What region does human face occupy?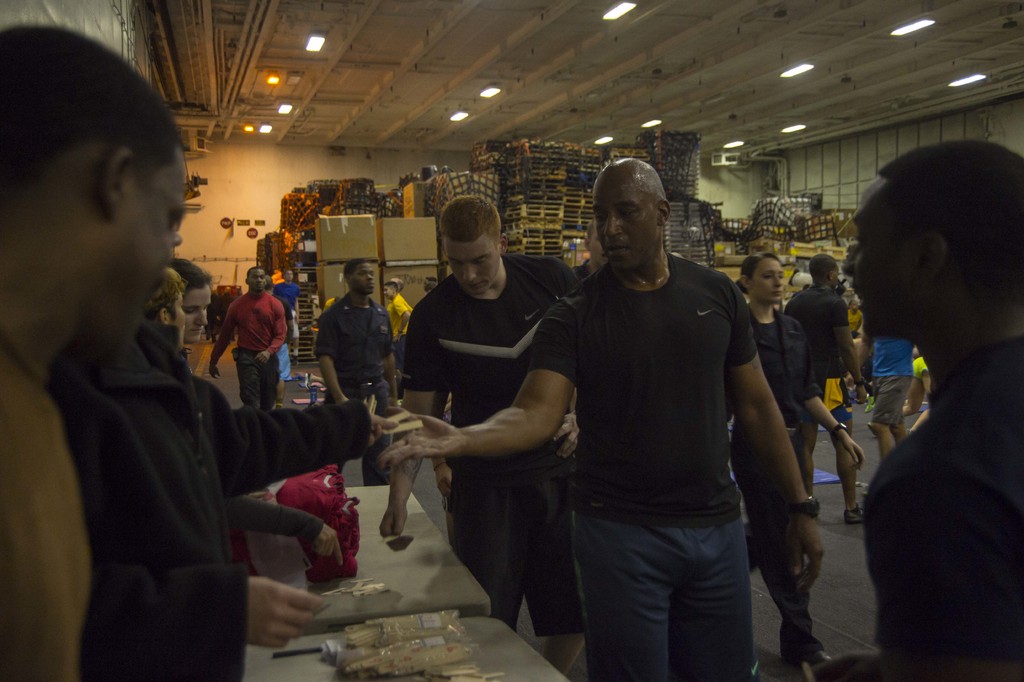
836:181:907:346.
